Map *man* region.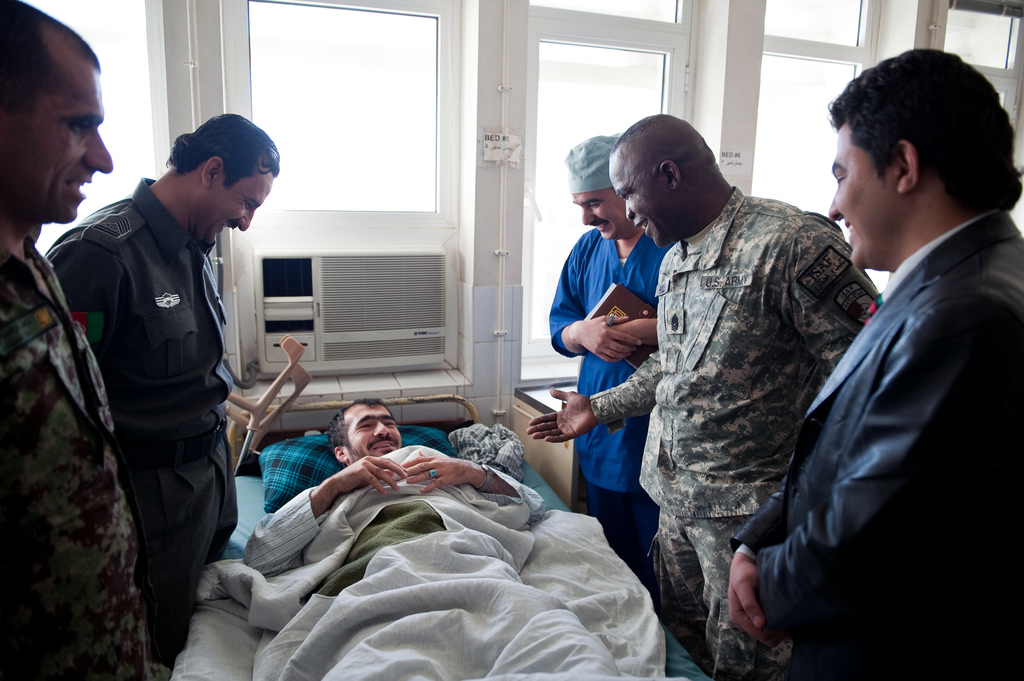
Mapped to x1=547 y1=135 x2=676 y2=612.
